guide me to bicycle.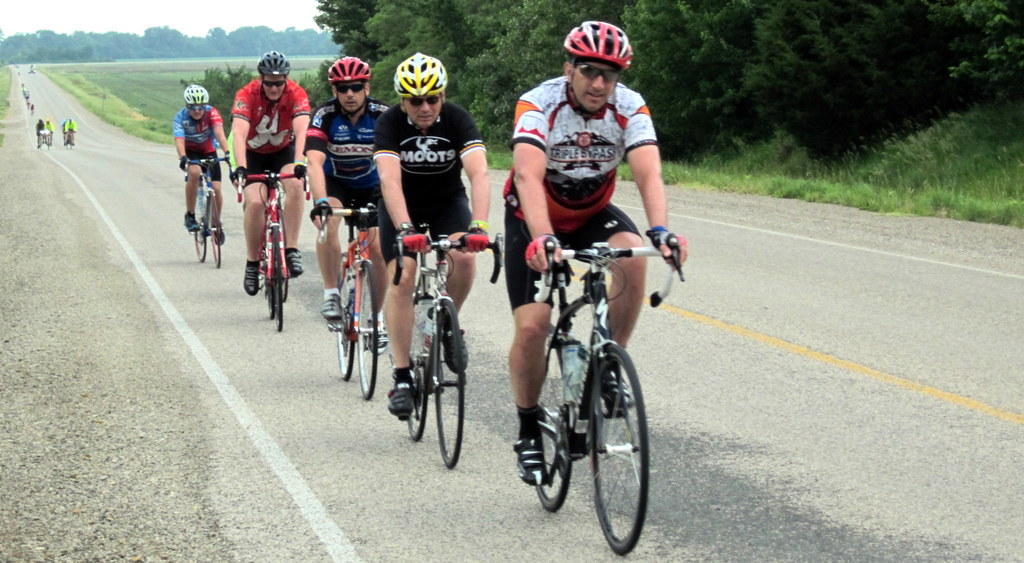
Guidance: 237 171 310 332.
